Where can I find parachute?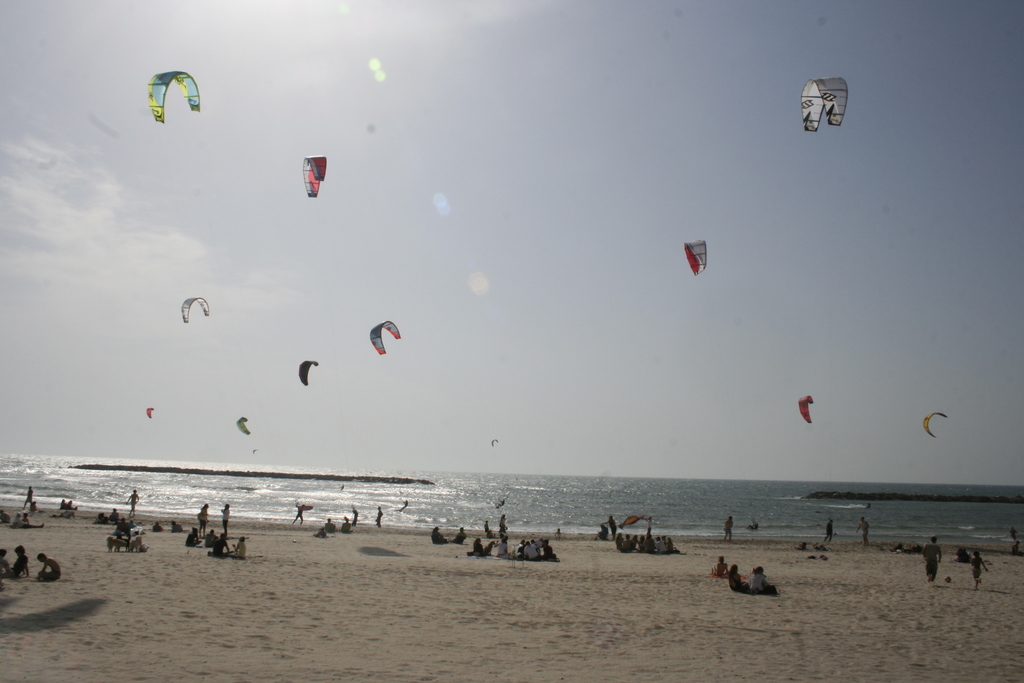
You can find it at bbox(237, 414, 254, 432).
